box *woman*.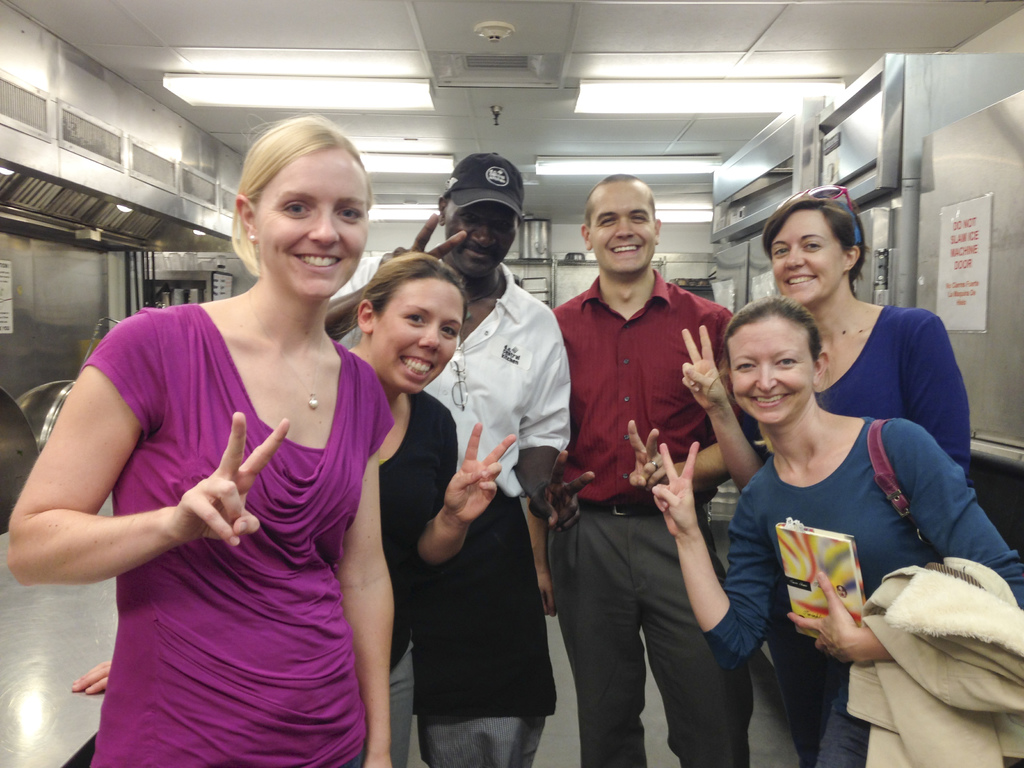
detection(652, 295, 1023, 767).
